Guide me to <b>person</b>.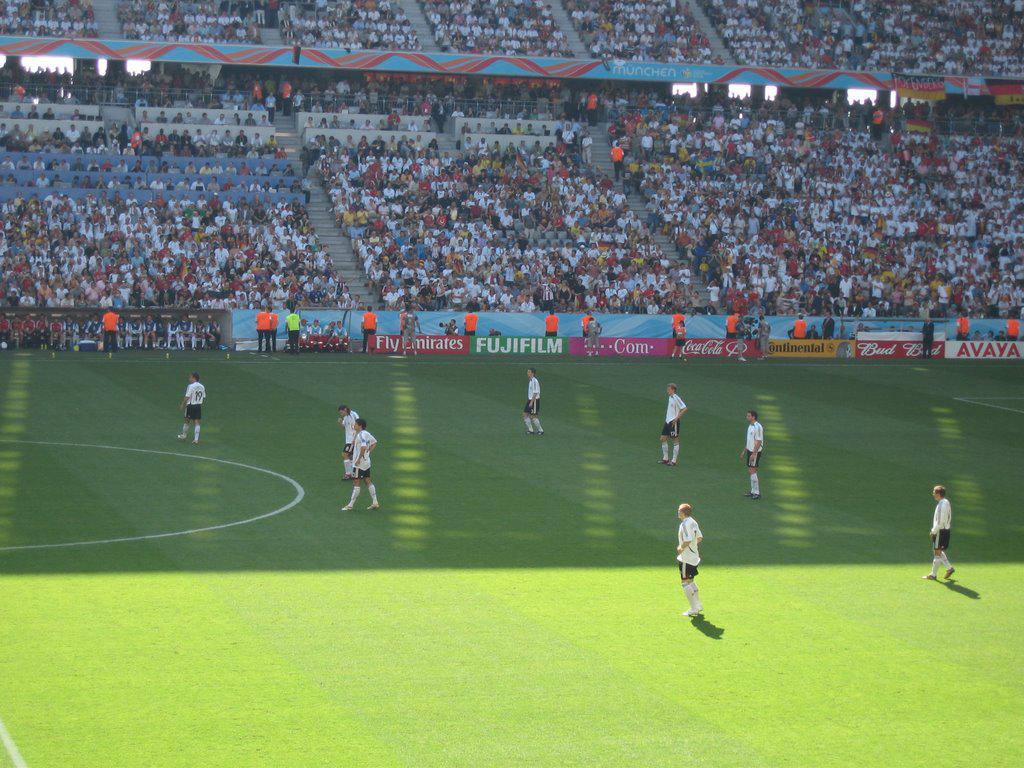
Guidance: <bbox>726, 312, 739, 336</bbox>.
